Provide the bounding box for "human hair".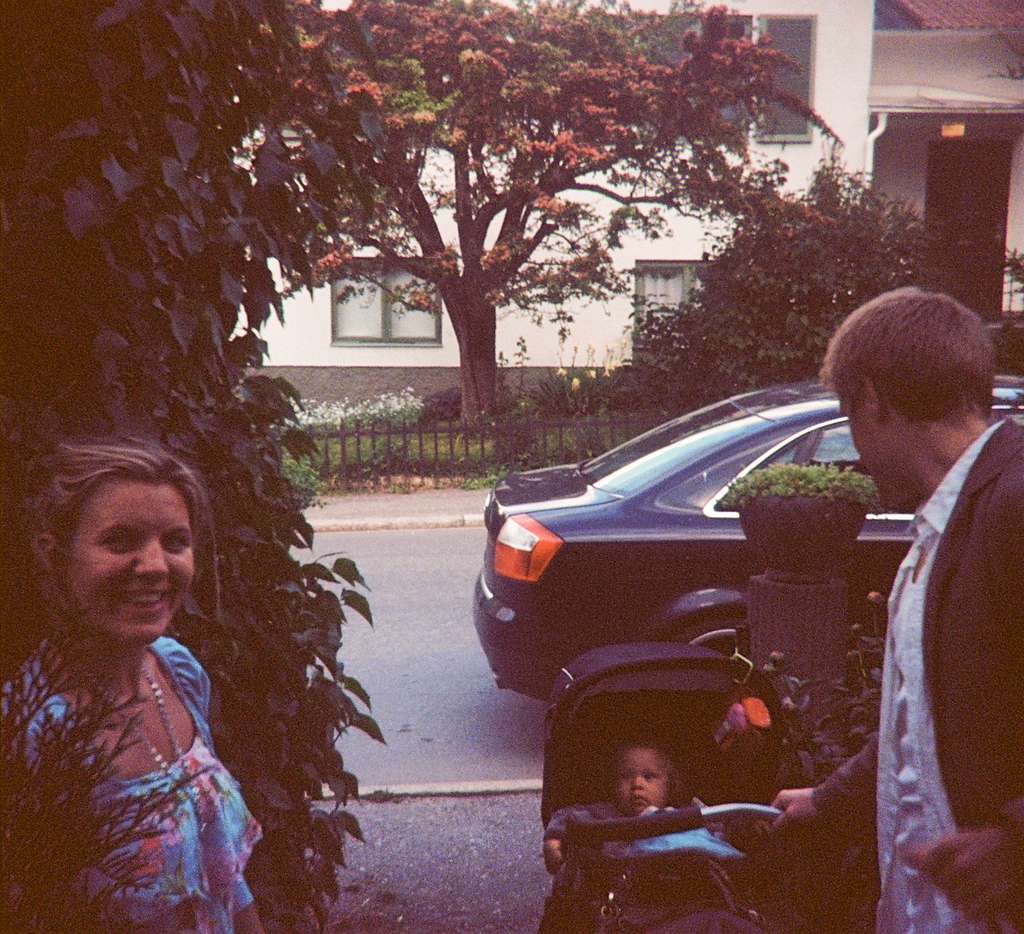
bbox=(609, 738, 683, 805).
